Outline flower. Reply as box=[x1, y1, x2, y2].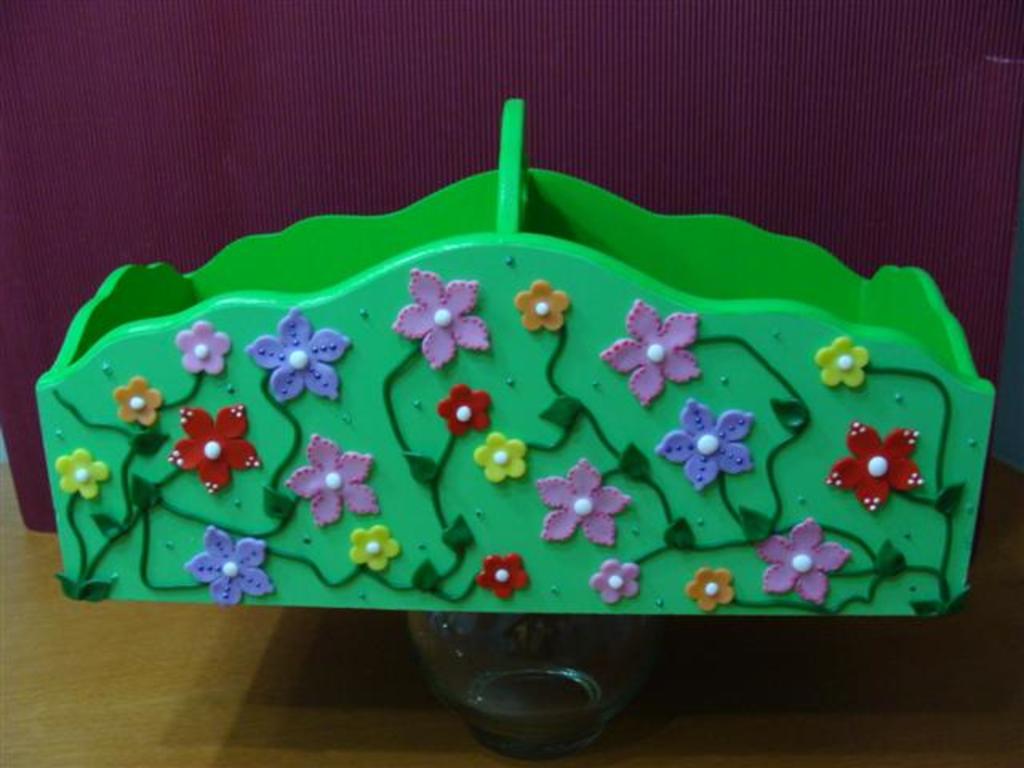
box=[288, 430, 382, 528].
